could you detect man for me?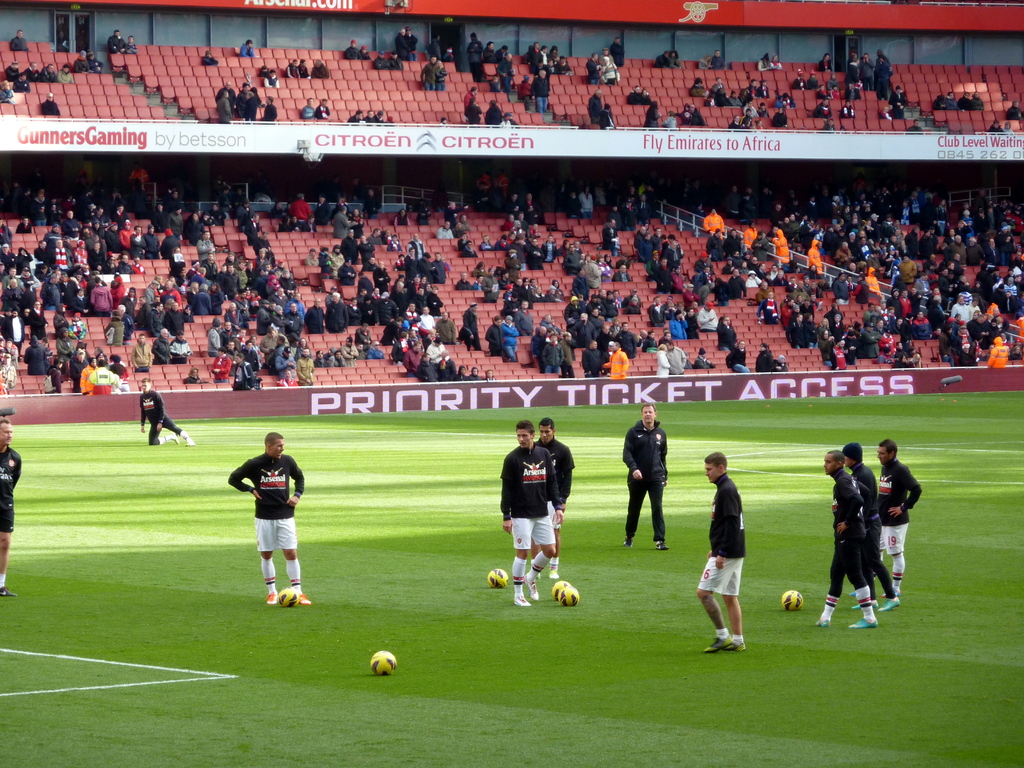
Detection result: locate(815, 450, 880, 630).
